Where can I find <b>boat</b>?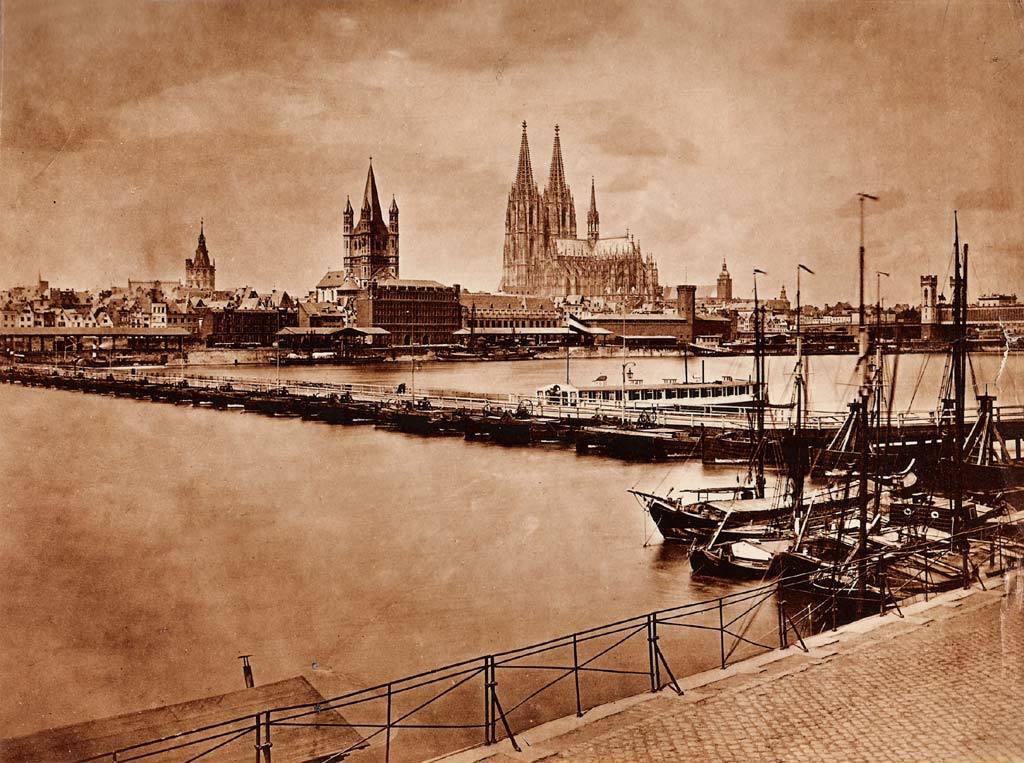
You can find it at (x1=694, y1=331, x2=977, y2=584).
